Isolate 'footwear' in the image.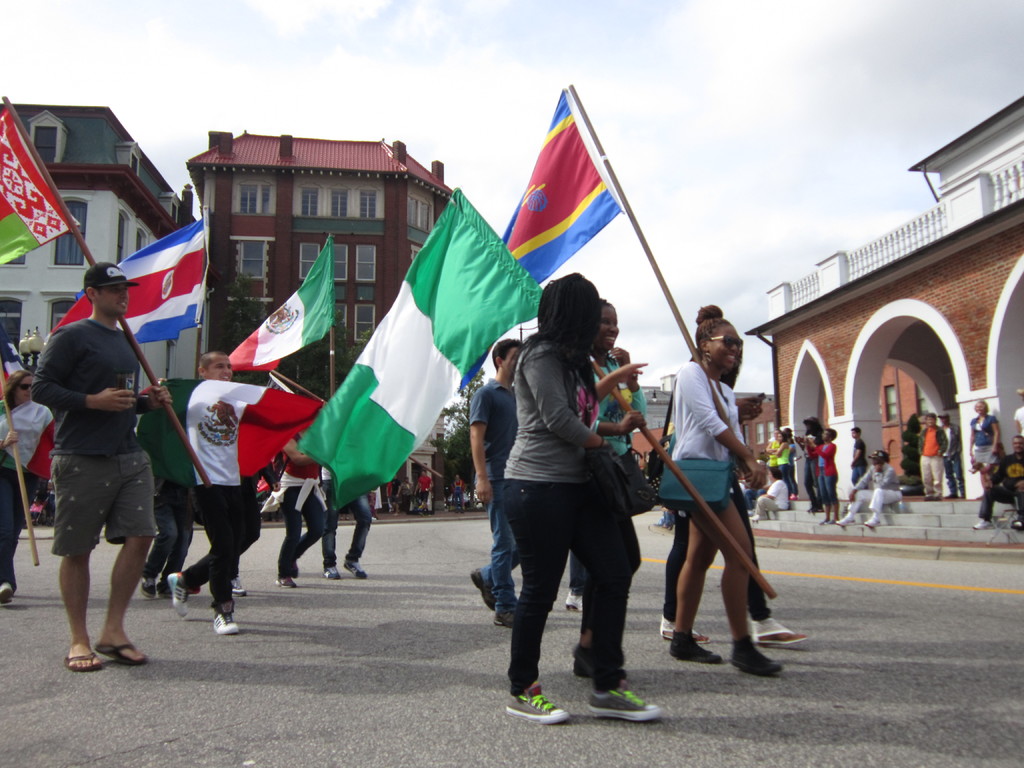
Isolated region: x1=138 y1=575 x2=156 y2=600.
